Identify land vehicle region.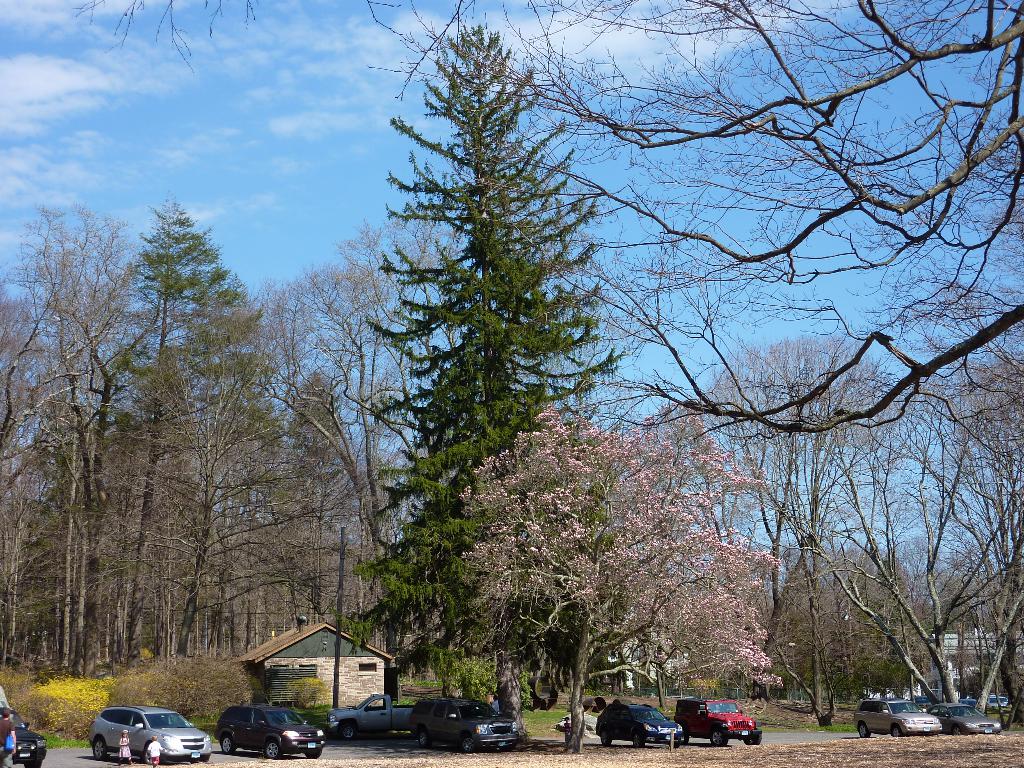
Region: box=[216, 705, 324, 755].
